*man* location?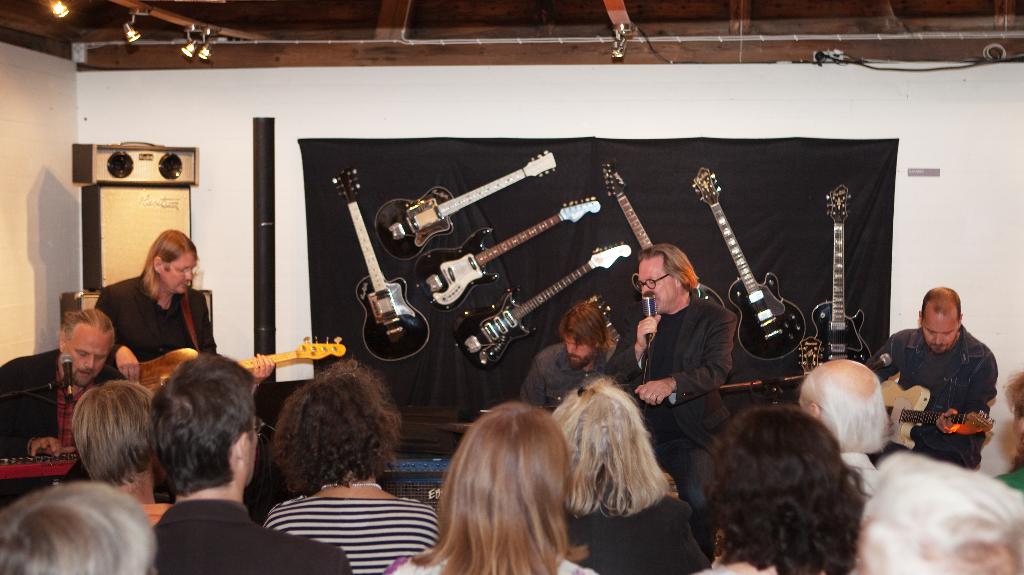
rect(875, 286, 1004, 466)
